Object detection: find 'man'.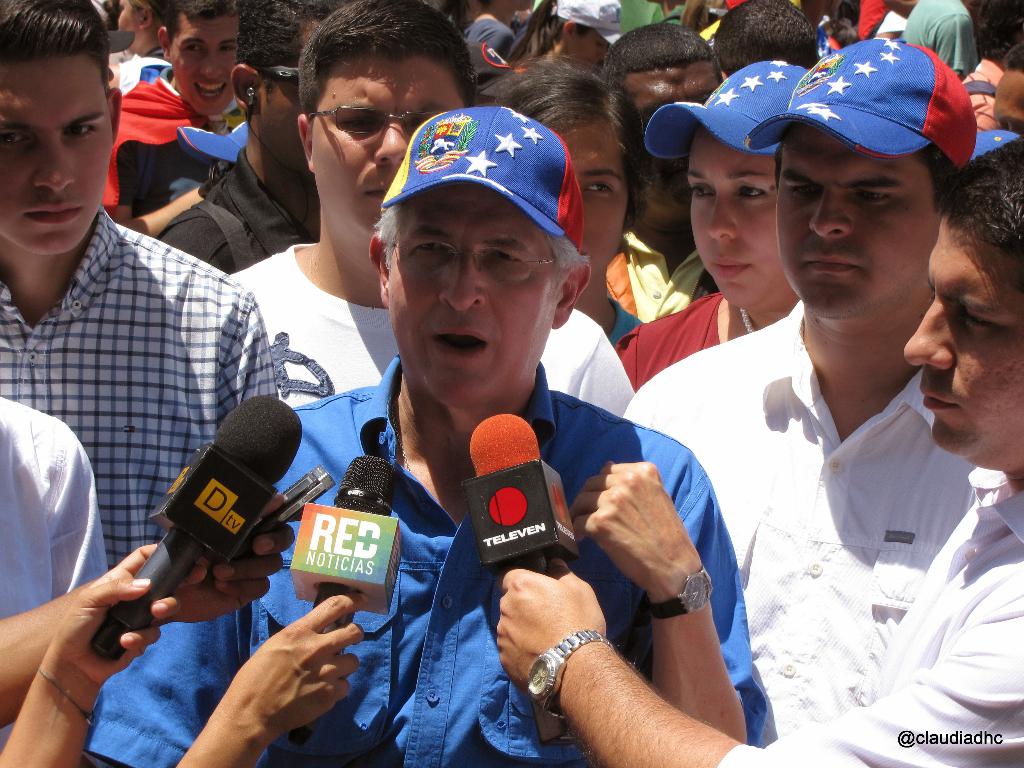
[228,0,636,412].
